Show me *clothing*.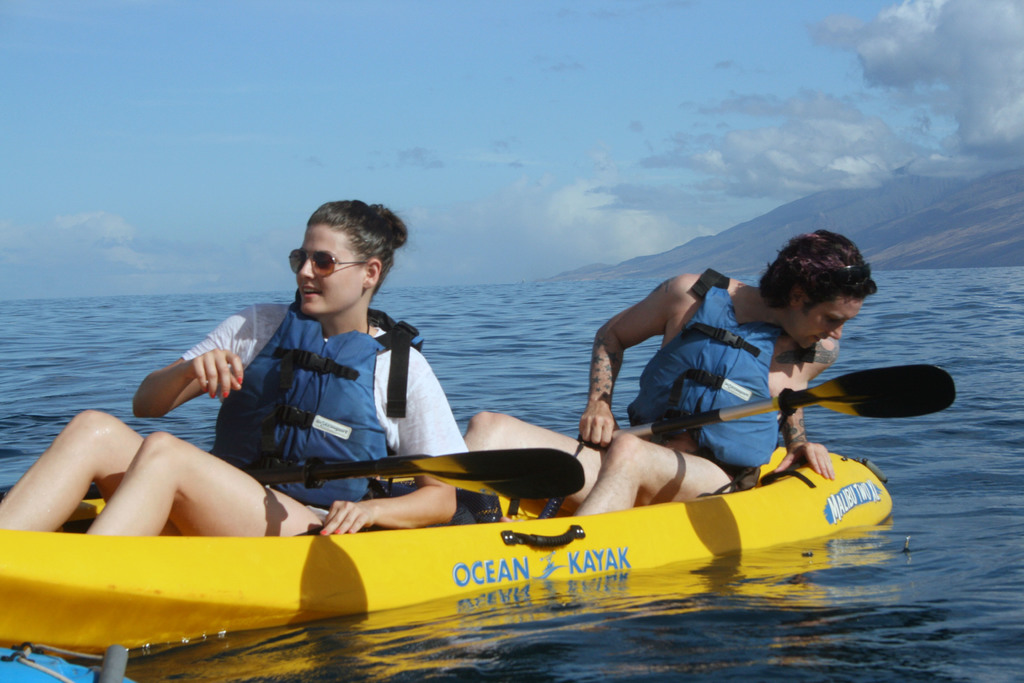
*clothing* is here: bbox=(618, 263, 778, 482).
